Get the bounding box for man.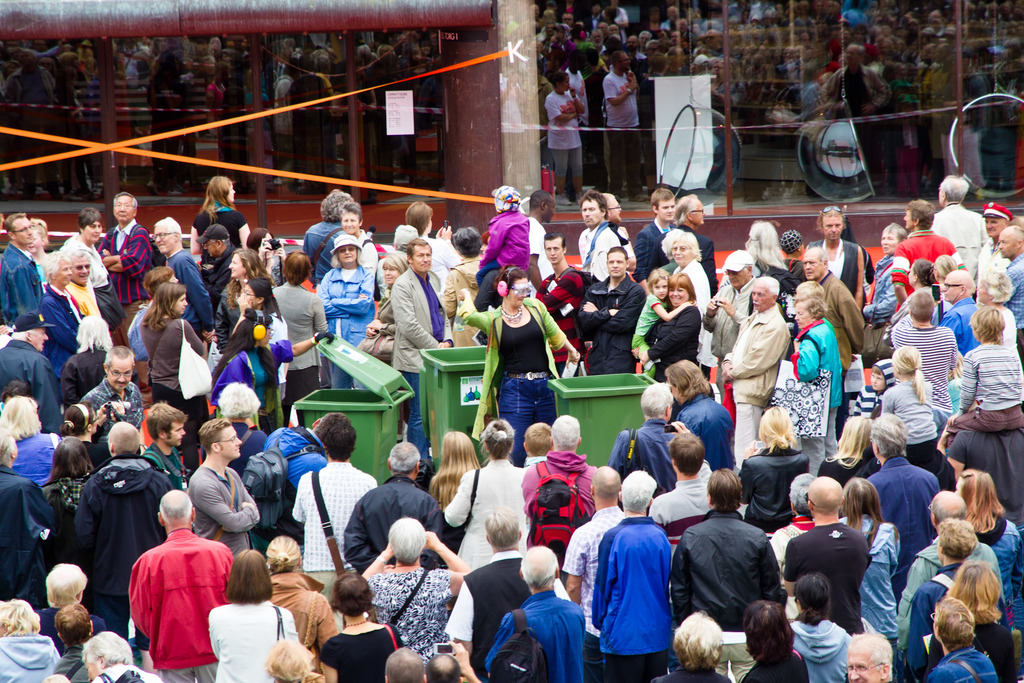
[383,645,428,682].
